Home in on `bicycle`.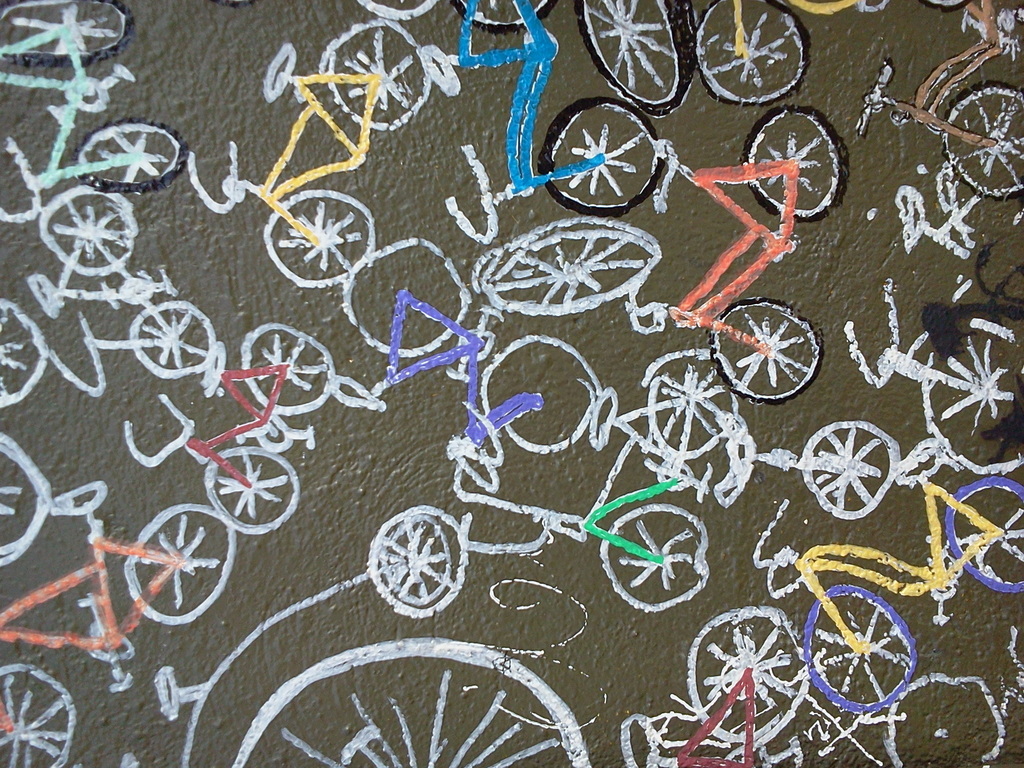
Homed in at [0, 662, 83, 767].
